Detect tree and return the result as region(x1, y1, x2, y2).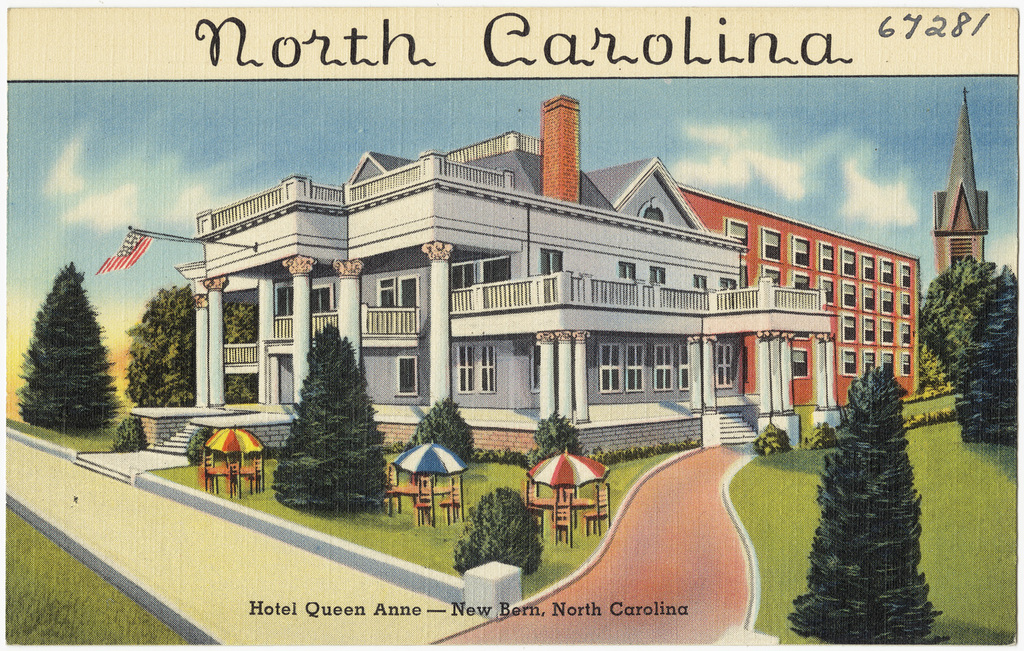
region(122, 277, 259, 454).
